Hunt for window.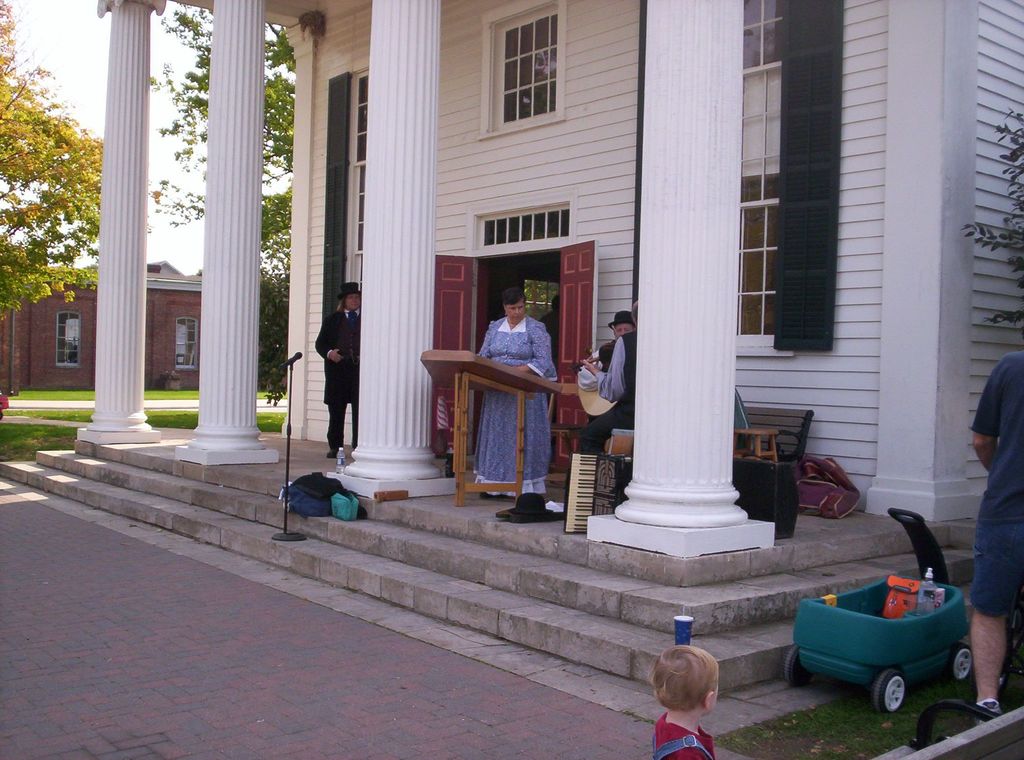
Hunted down at region(488, 3, 567, 122).
